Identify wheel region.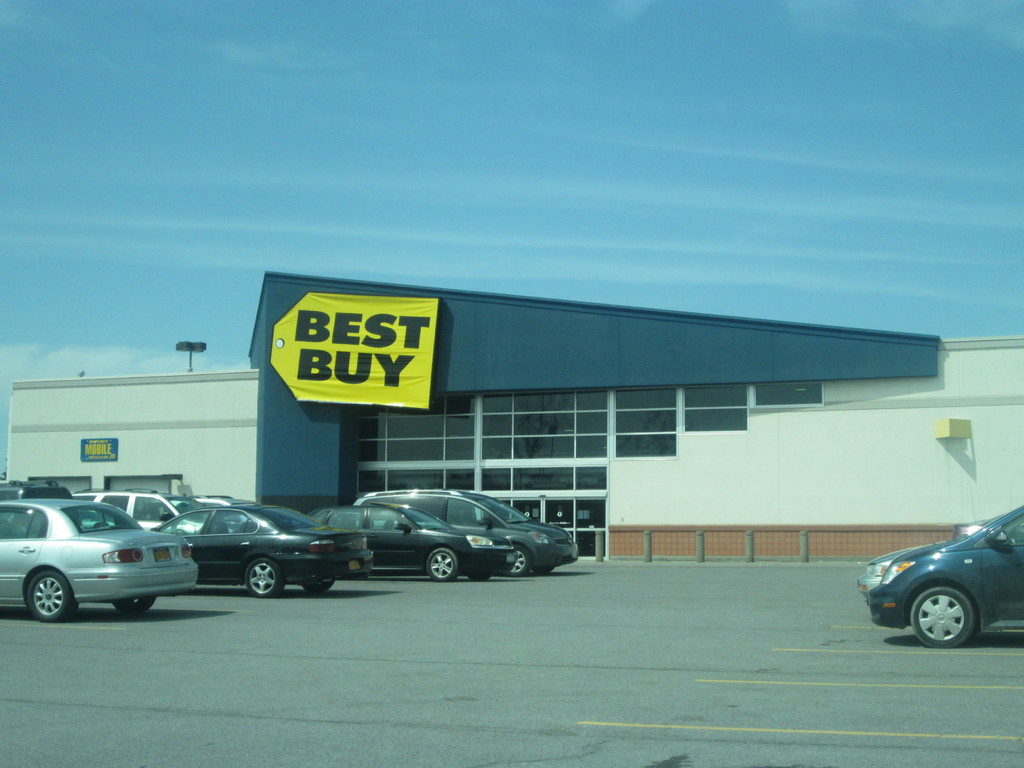
Region: {"x1": 29, "y1": 567, "x2": 76, "y2": 618}.
